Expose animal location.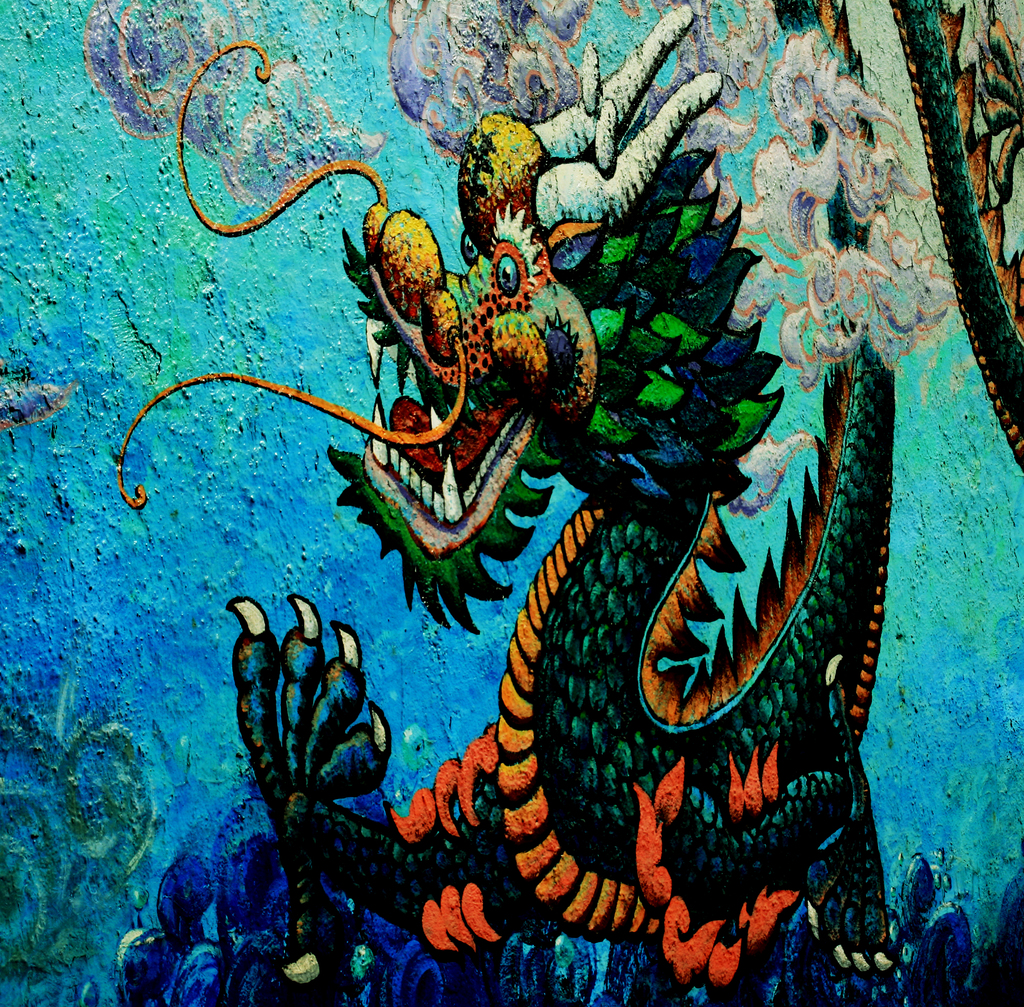
Exposed at bbox=[113, 3, 893, 1006].
